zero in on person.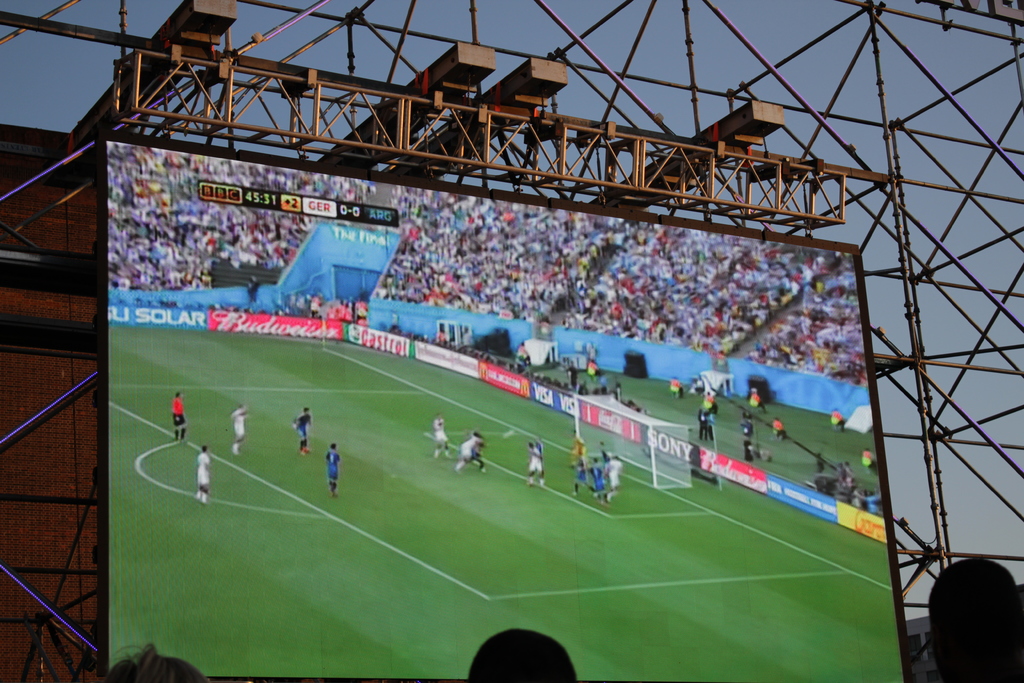
Zeroed in: bbox(604, 452, 623, 495).
